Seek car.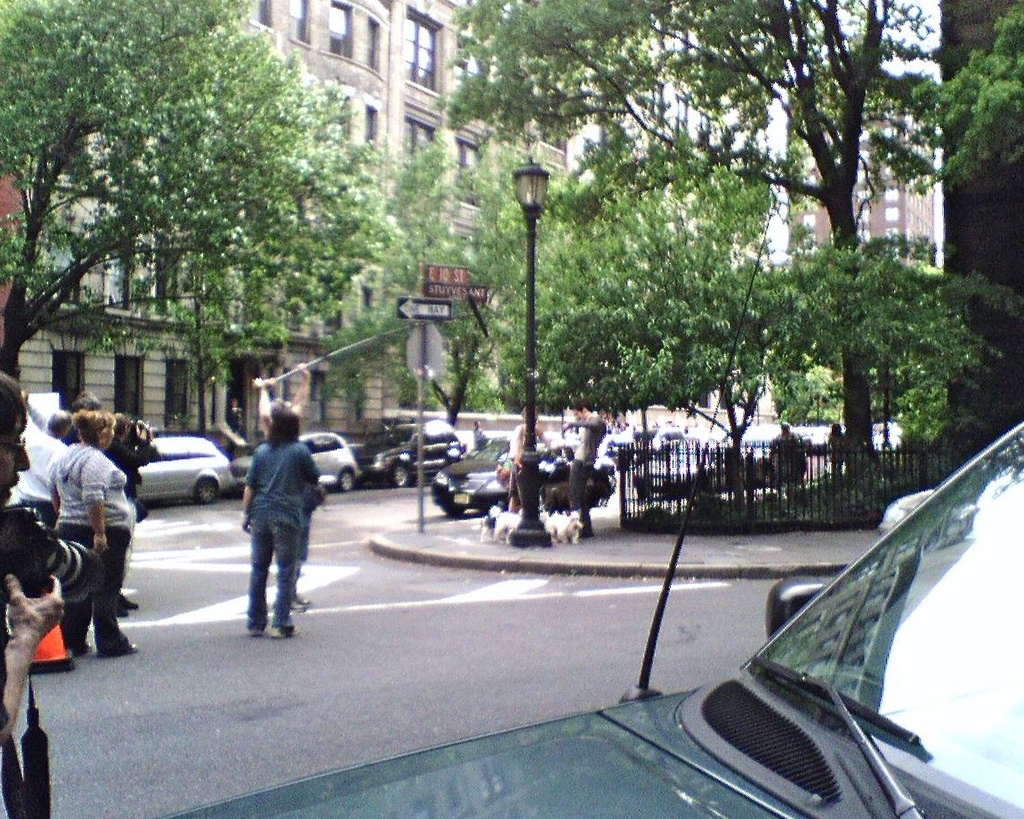
bbox=(230, 422, 357, 492).
